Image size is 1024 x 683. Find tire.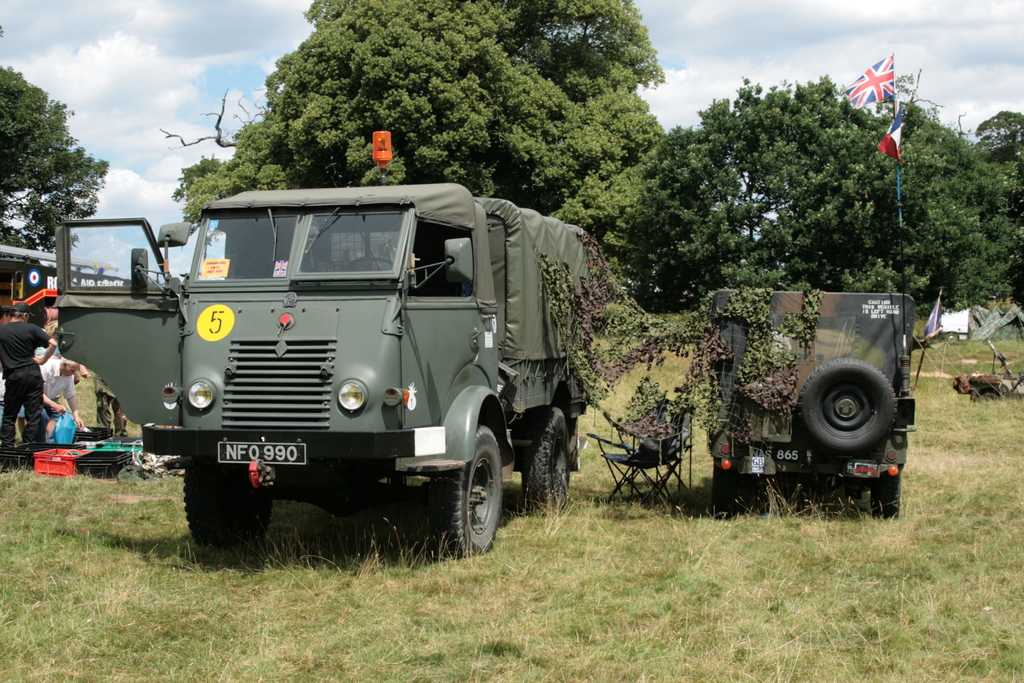
868 473 900 521.
